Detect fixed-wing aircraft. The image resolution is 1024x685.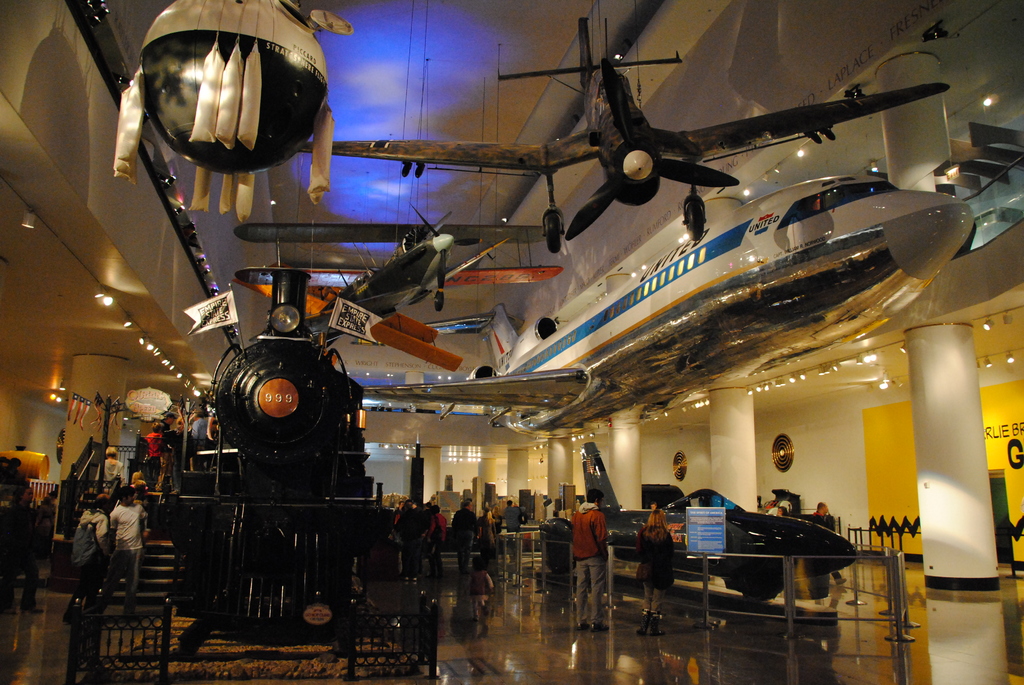
left=521, top=445, right=855, bottom=601.
